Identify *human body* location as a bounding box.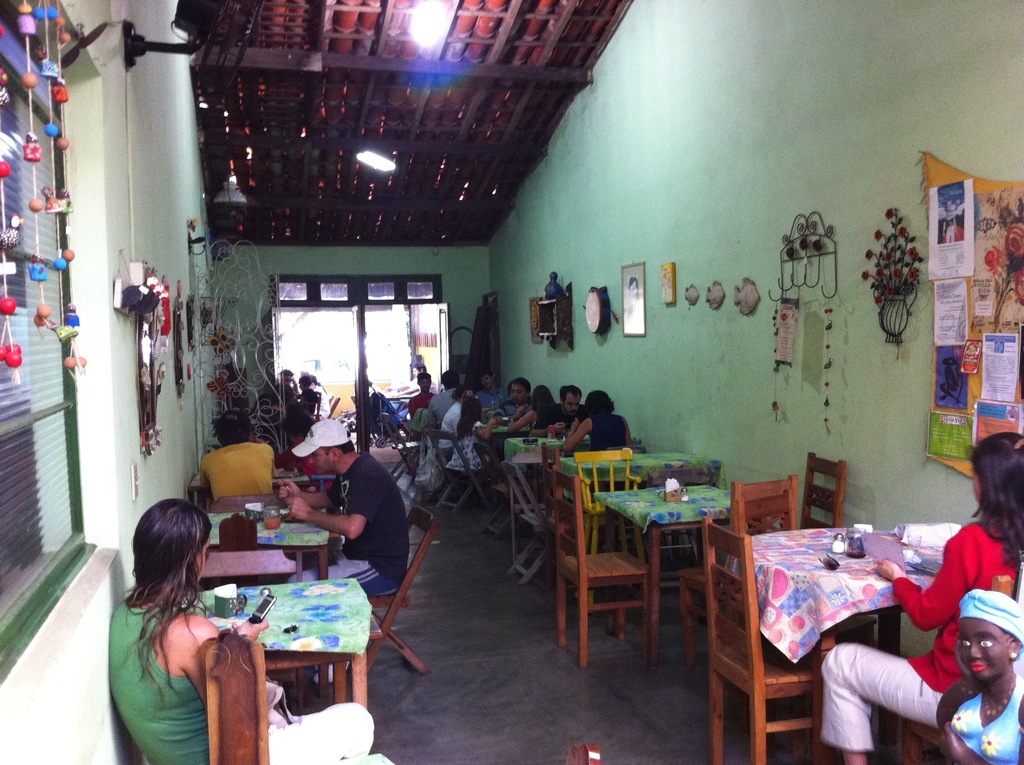
[813, 430, 1021, 764].
